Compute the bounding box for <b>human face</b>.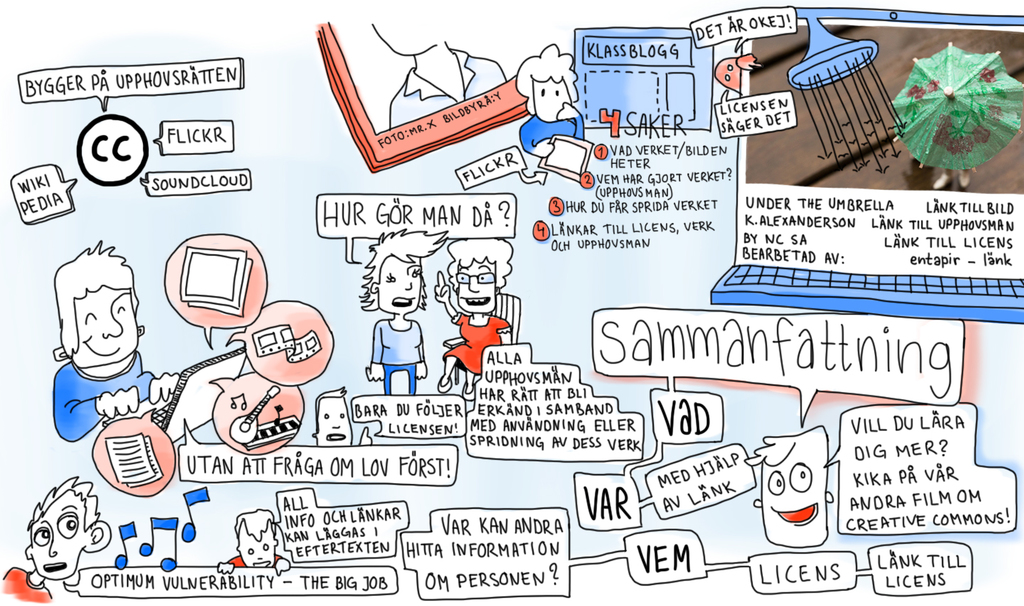
l=459, t=261, r=496, b=314.
